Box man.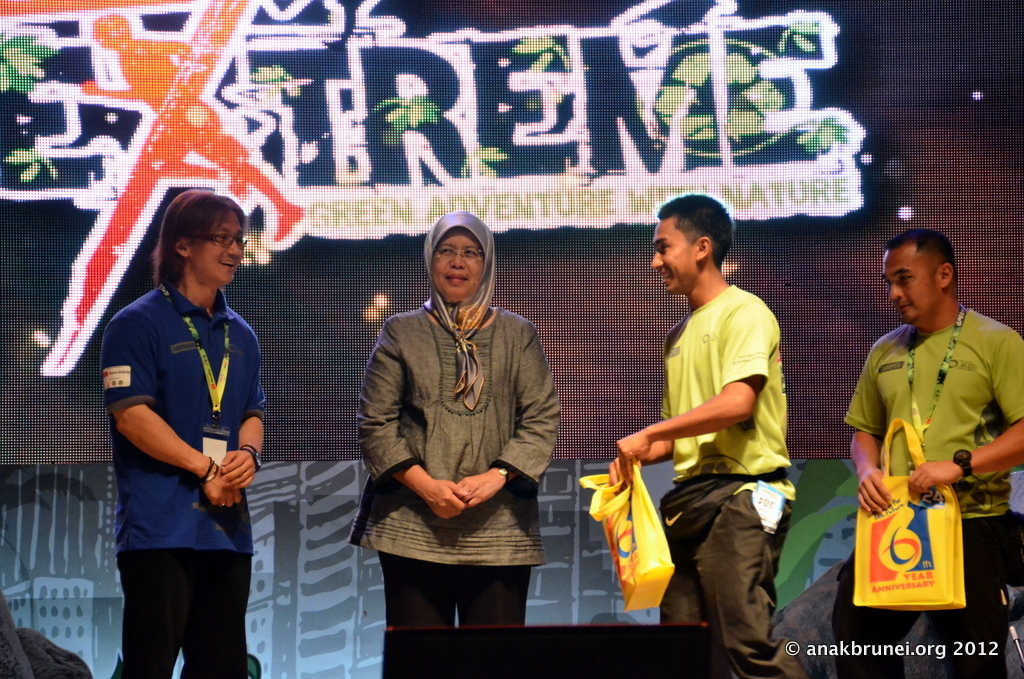
rect(621, 200, 816, 659).
